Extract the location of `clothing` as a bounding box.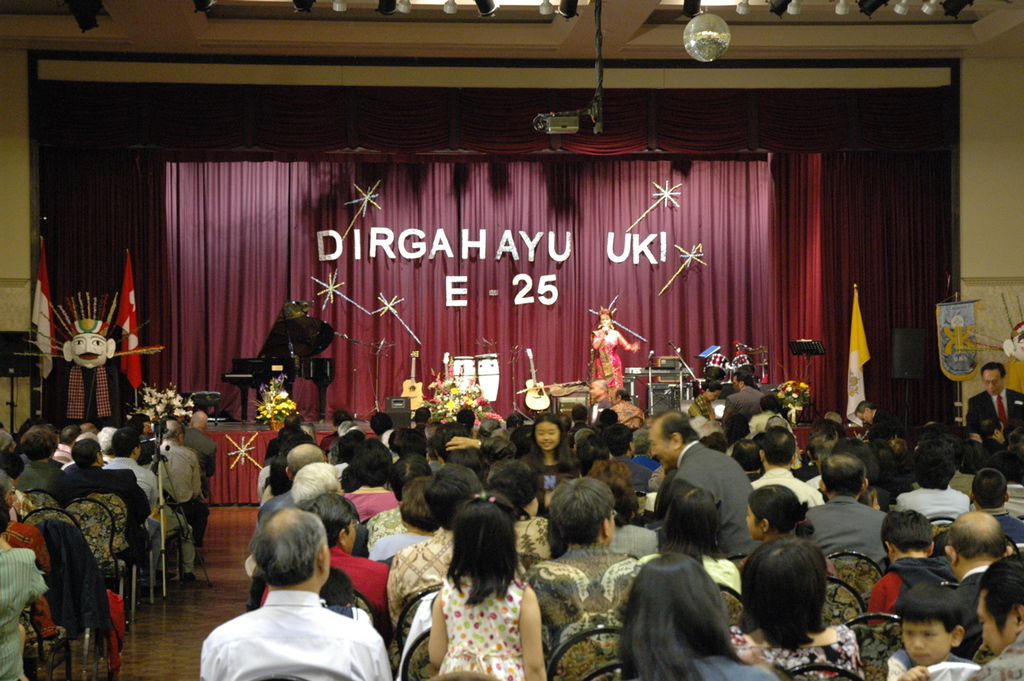
(970, 395, 1023, 424).
